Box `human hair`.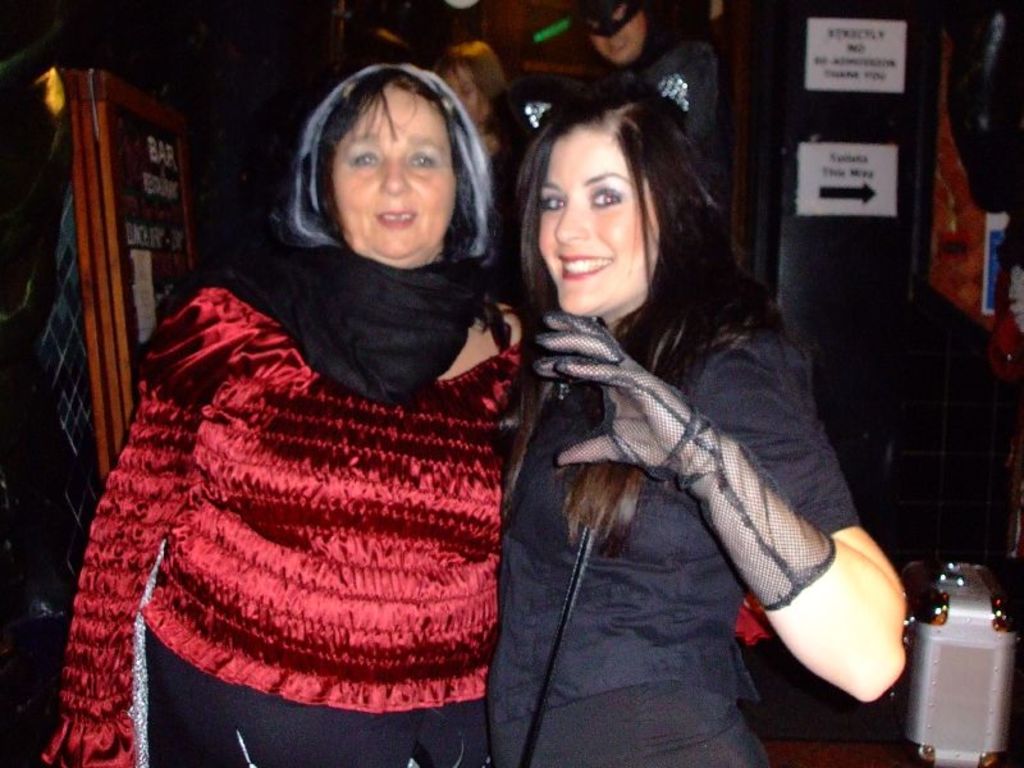
504/92/762/396.
